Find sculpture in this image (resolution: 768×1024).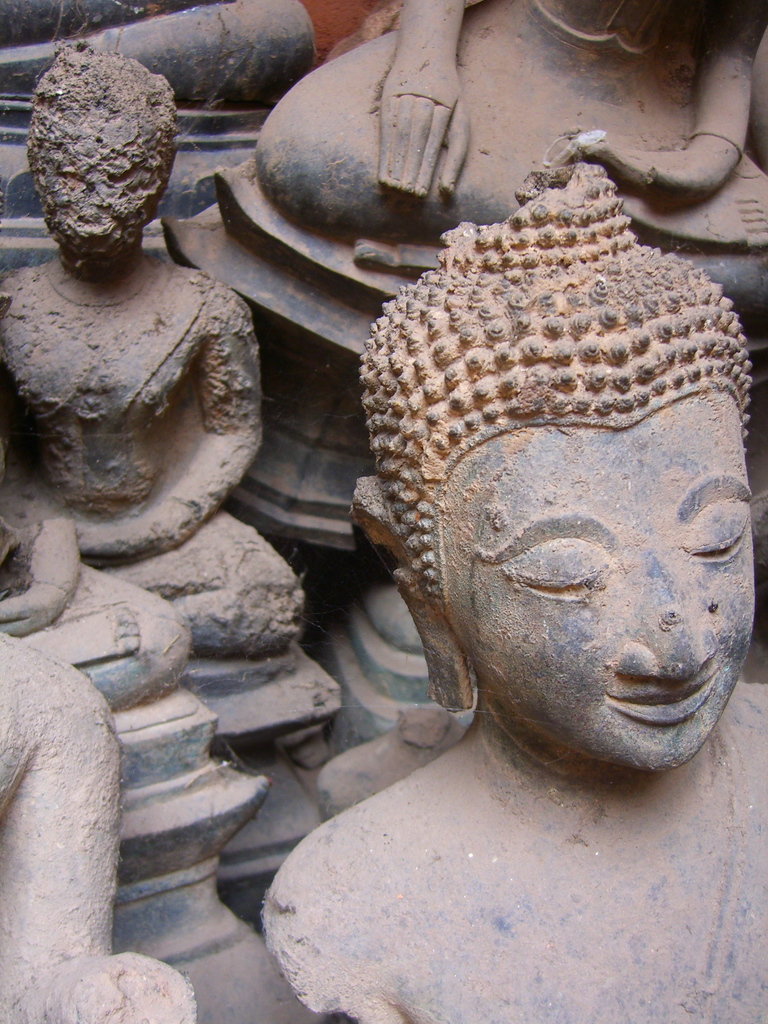
x1=0 y1=628 x2=204 y2=1023.
